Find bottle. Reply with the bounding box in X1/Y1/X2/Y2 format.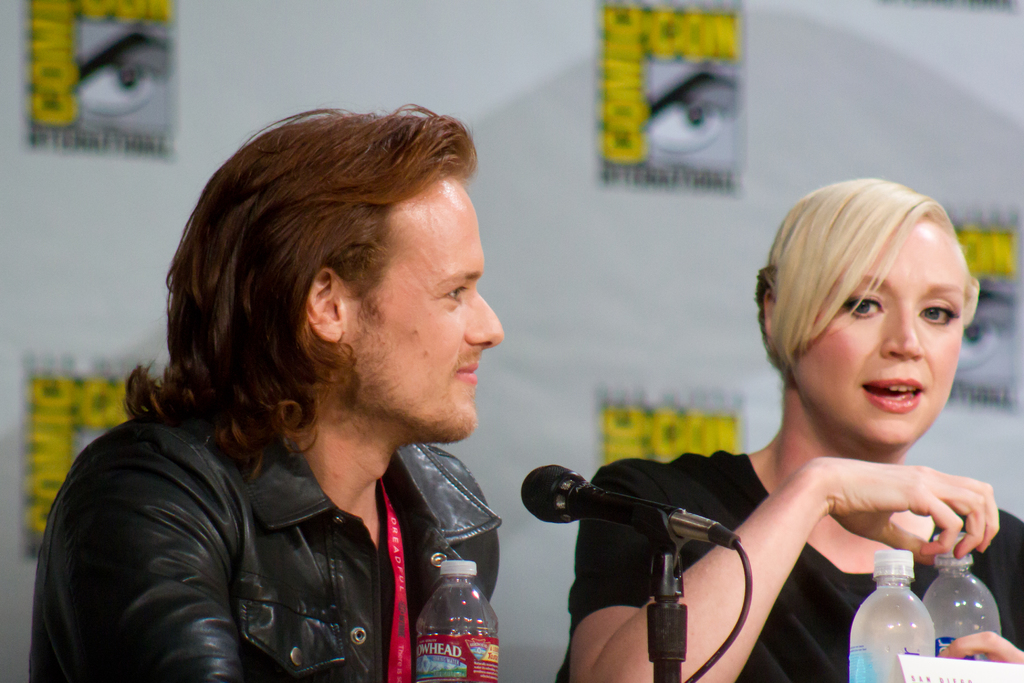
847/547/952/682.
